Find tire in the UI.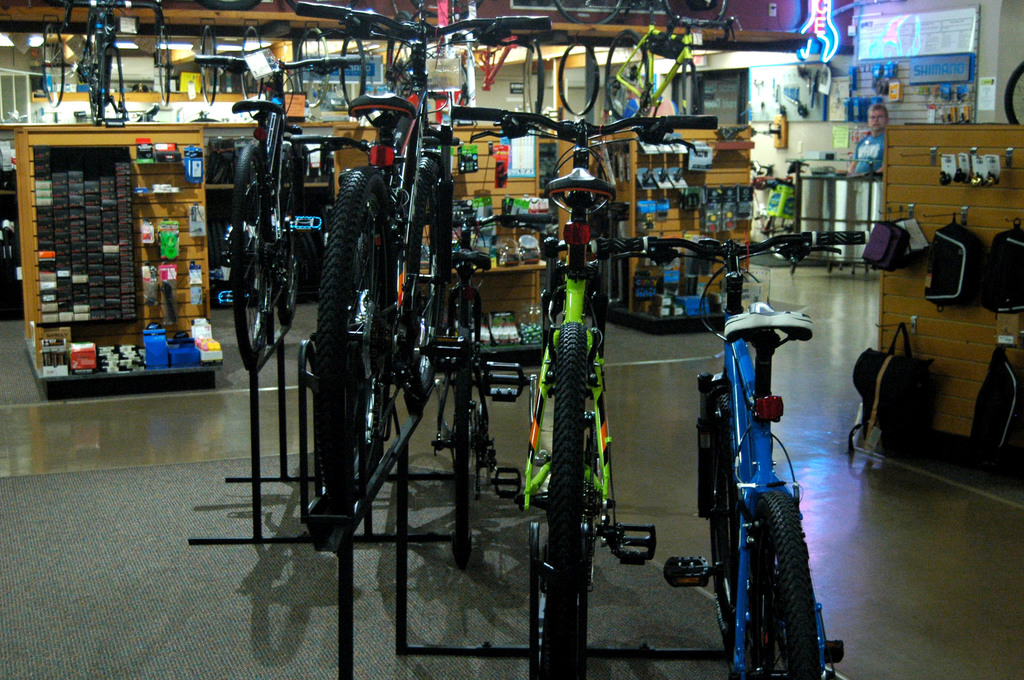
UI element at (522,40,546,118).
